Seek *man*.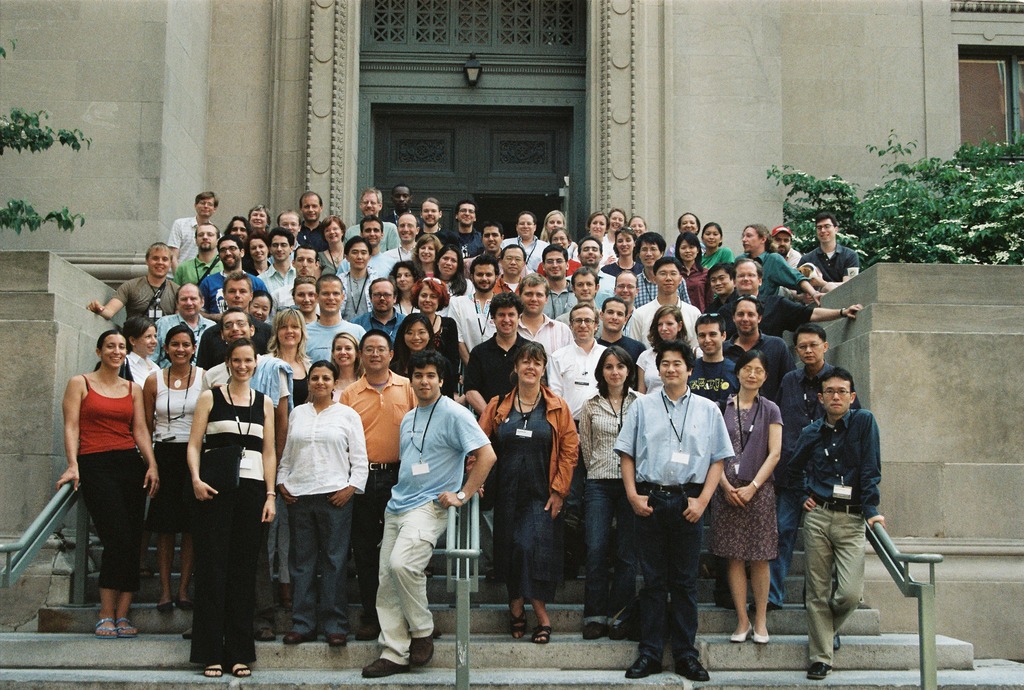
513, 273, 571, 354.
